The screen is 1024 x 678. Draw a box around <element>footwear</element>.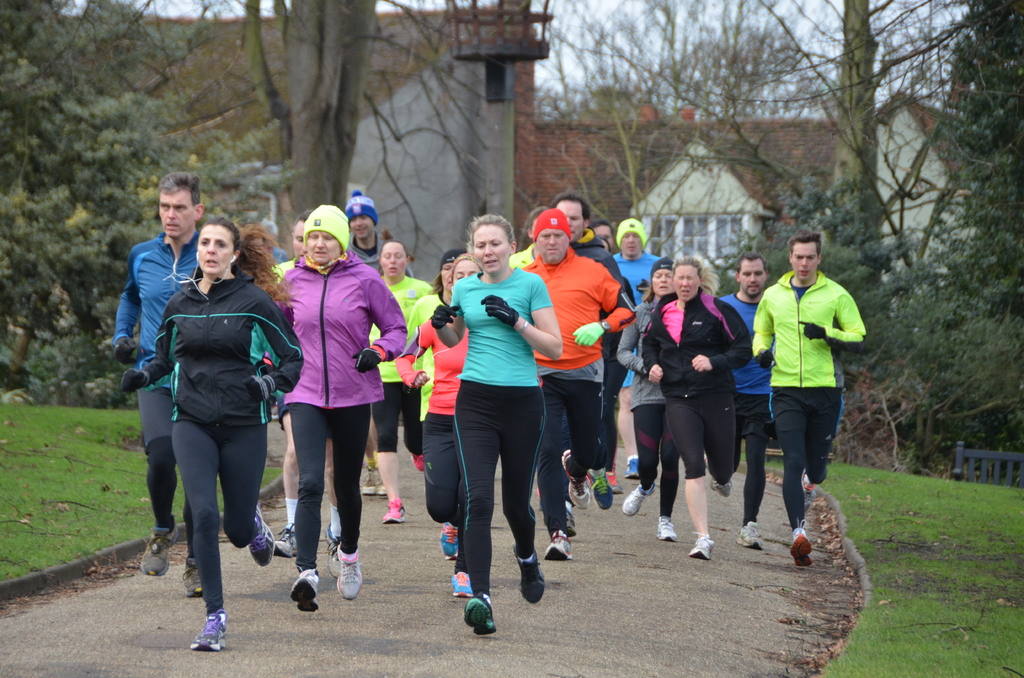
336 549 365 603.
